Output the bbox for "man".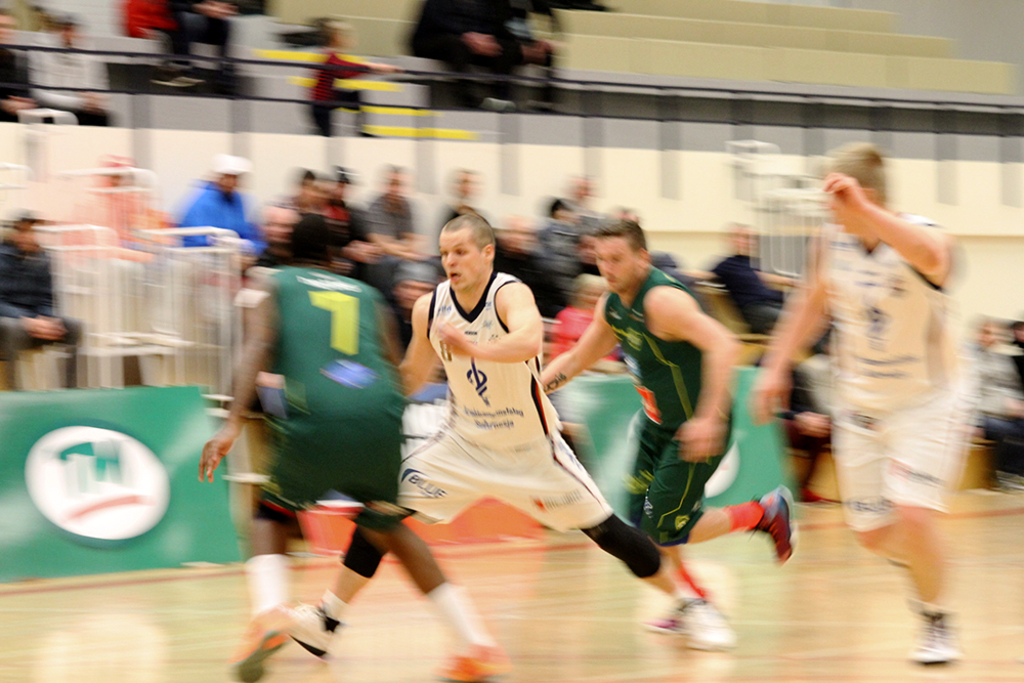
x1=182, y1=214, x2=518, y2=682.
